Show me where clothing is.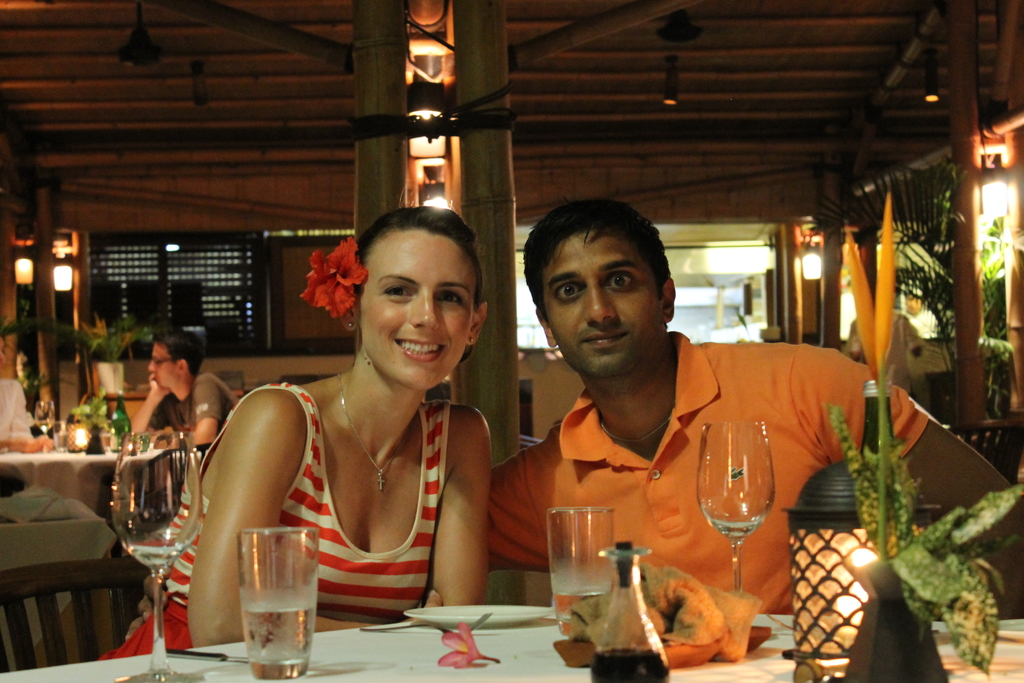
clothing is at bbox(485, 327, 924, 617).
